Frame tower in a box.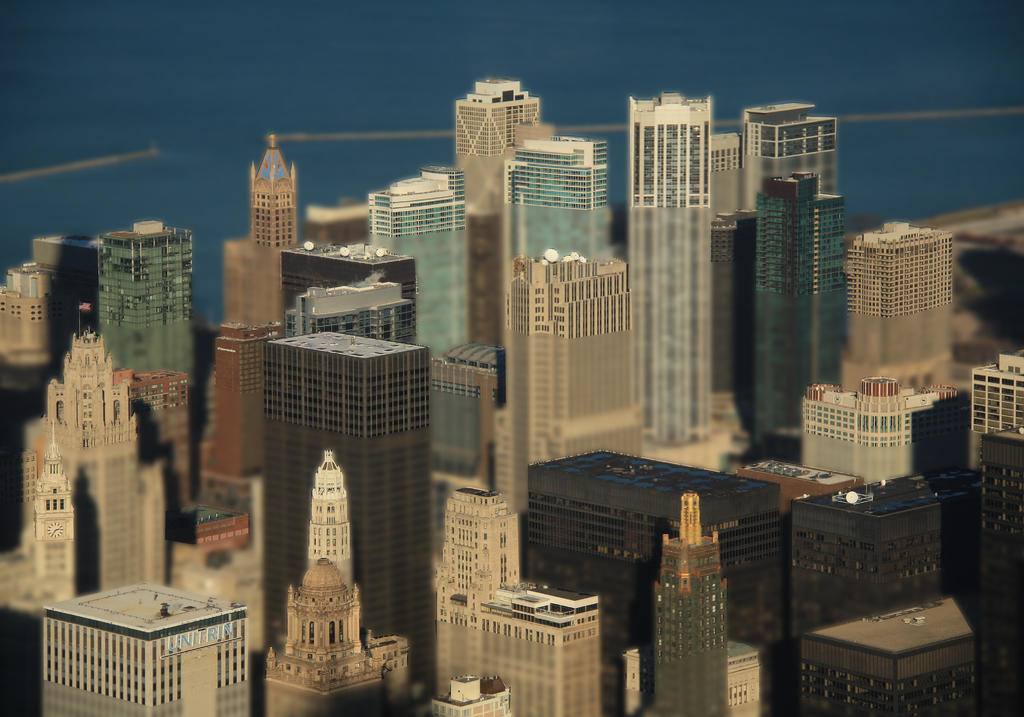
97,218,198,379.
